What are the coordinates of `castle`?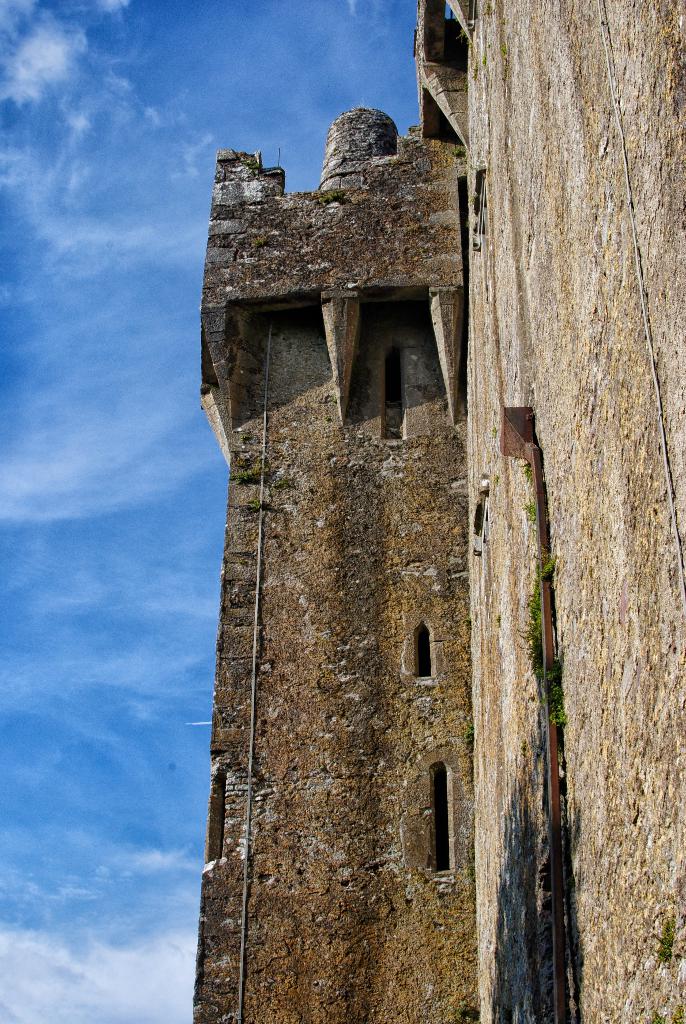
select_region(189, 0, 685, 1023).
